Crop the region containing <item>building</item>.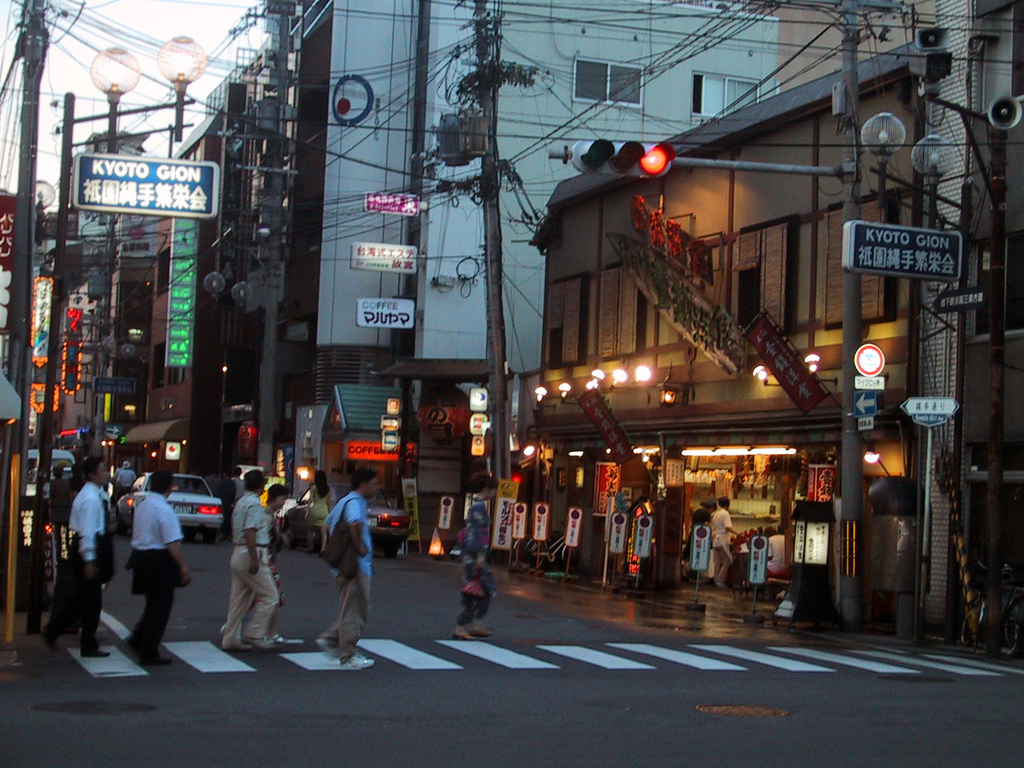
Crop region: l=520, t=0, r=1023, b=664.
